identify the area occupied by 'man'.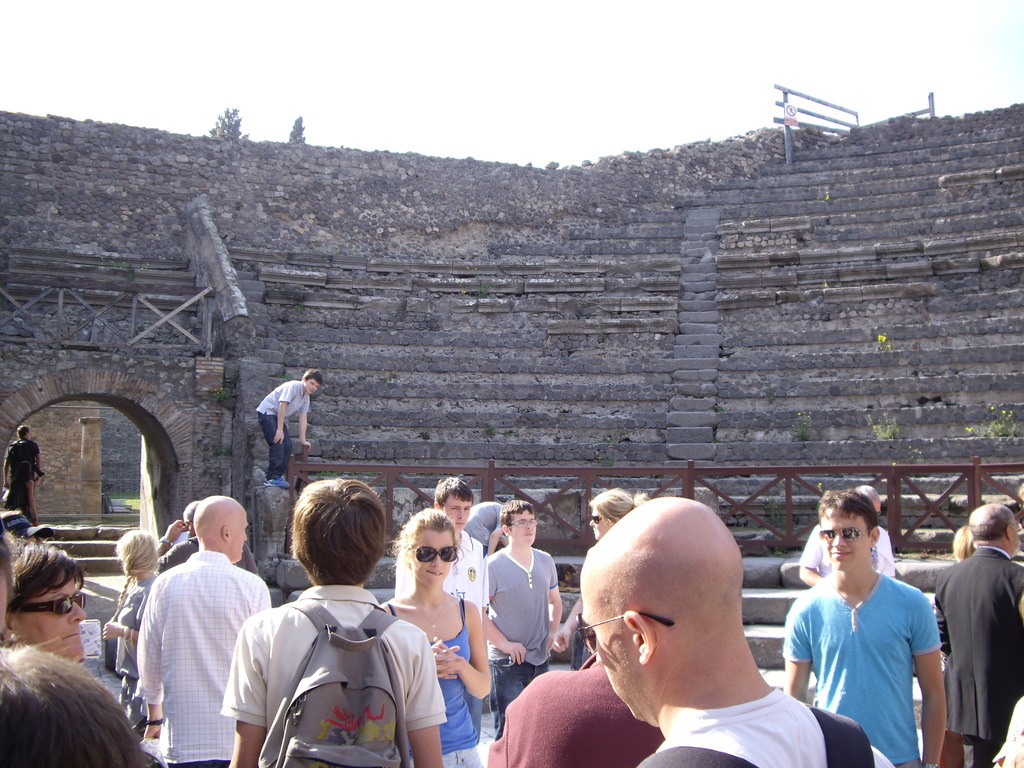
Area: 786, 525, 948, 767.
